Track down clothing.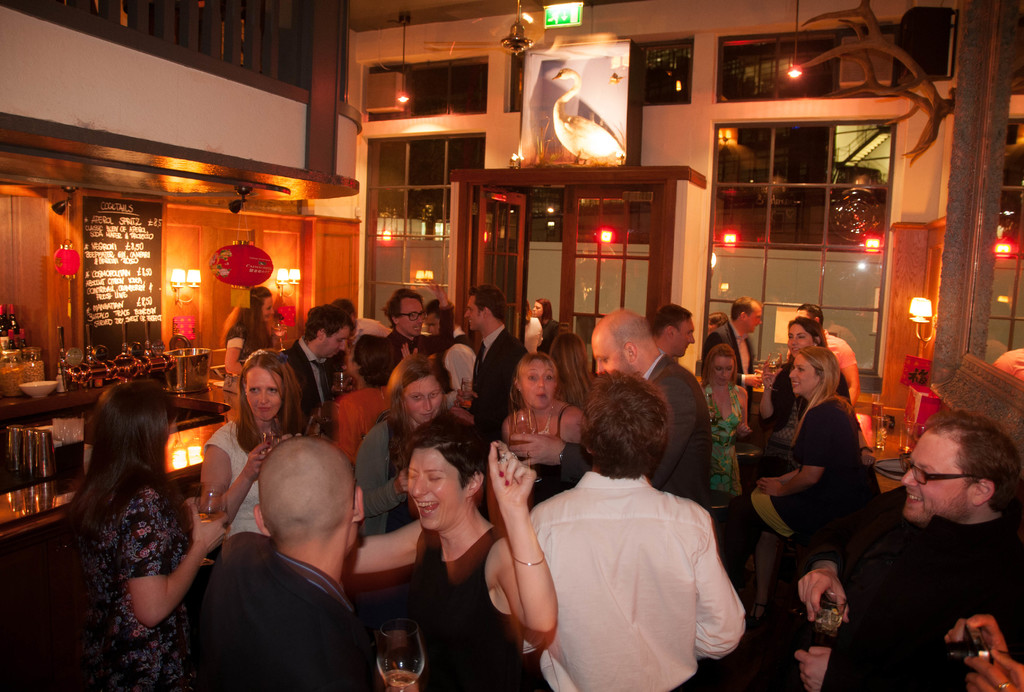
Tracked to (left=701, top=382, right=744, bottom=494).
